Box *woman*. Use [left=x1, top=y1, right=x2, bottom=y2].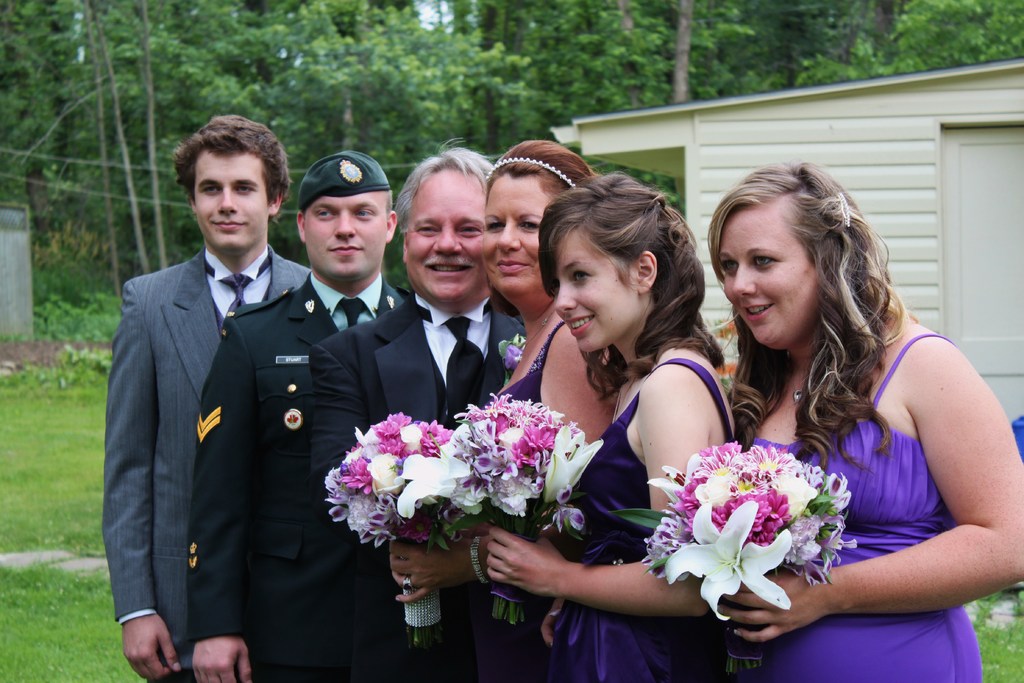
[left=482, top=163, right=733, bottom=682].
